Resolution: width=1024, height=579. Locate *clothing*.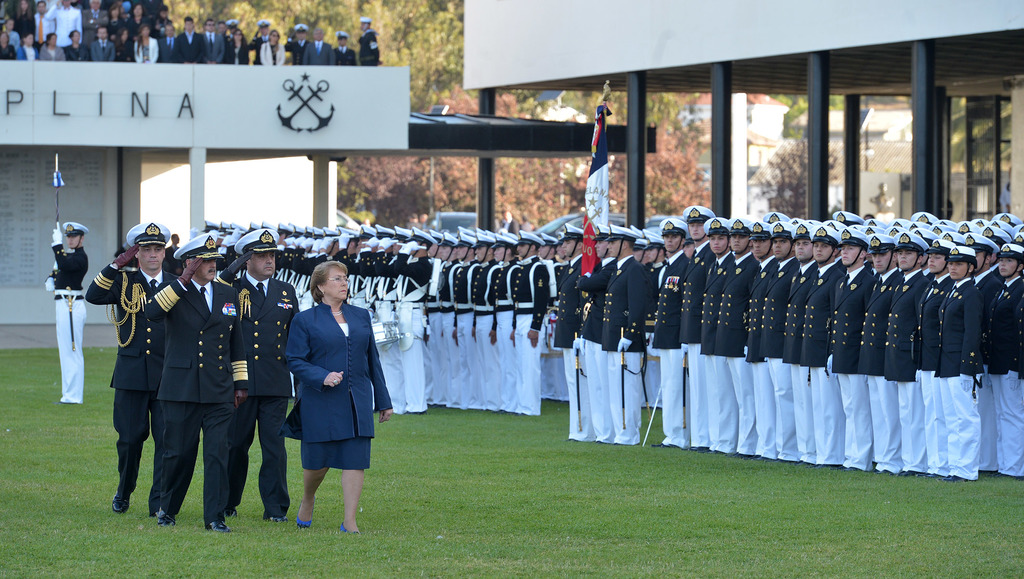
bbox=[49, 4, 88, 51].
